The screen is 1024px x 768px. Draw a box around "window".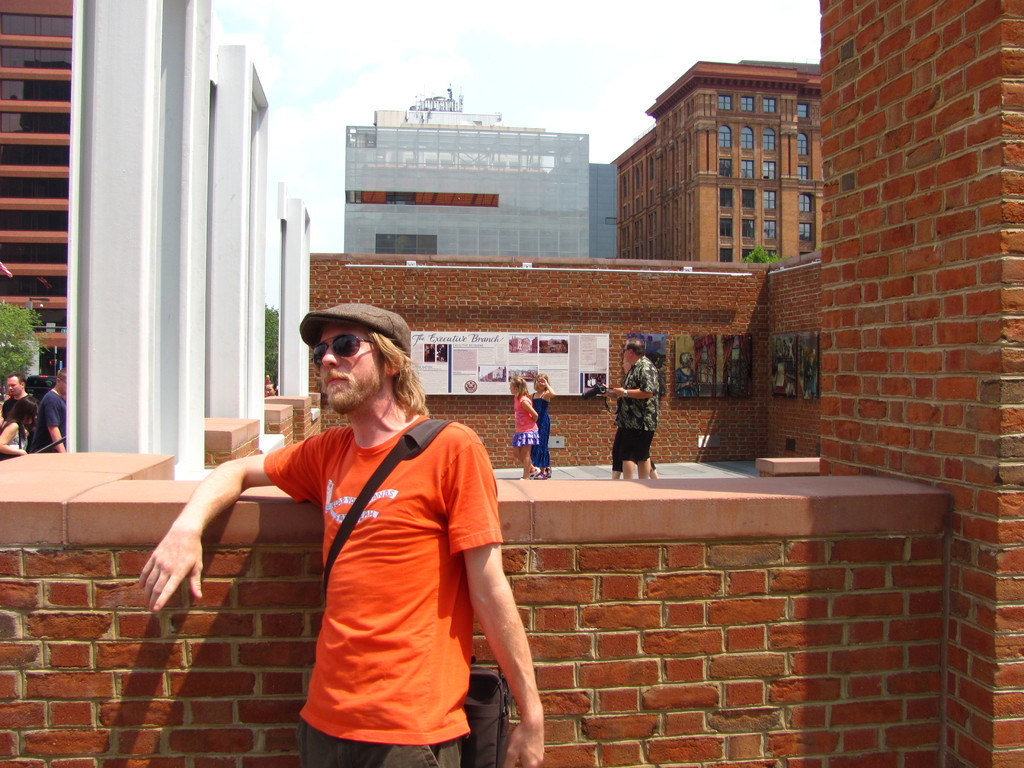
select_region(797, 168, 808, 182).
